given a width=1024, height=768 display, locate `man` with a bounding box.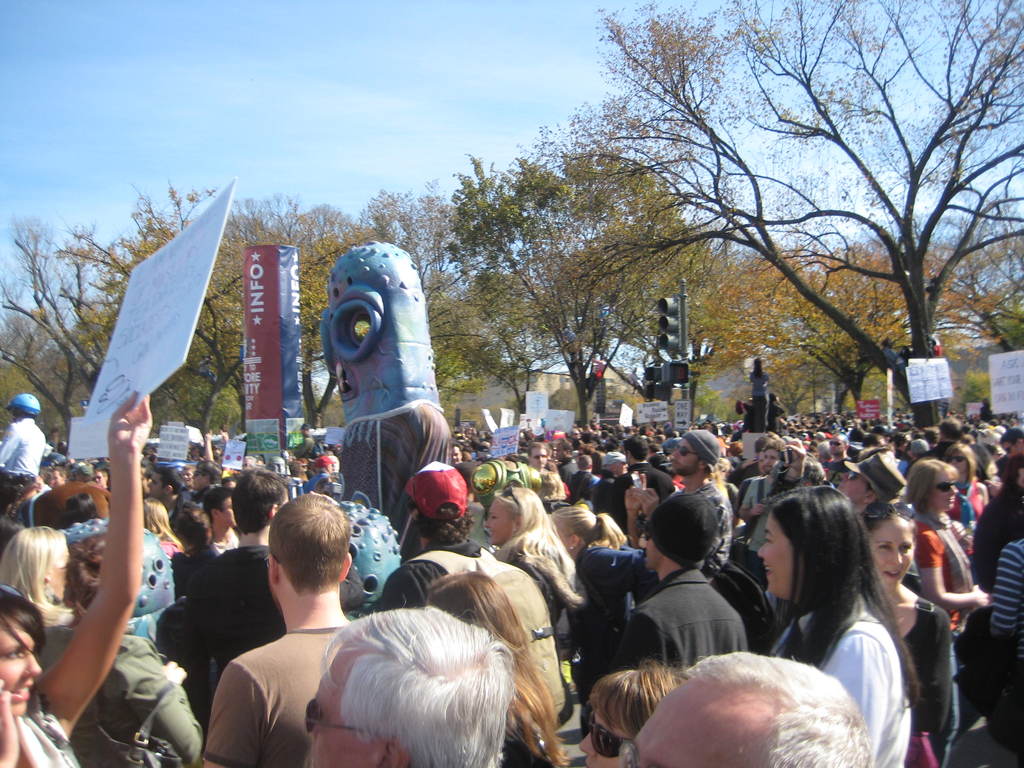
Located: box=[292, 602, 513, 762].
